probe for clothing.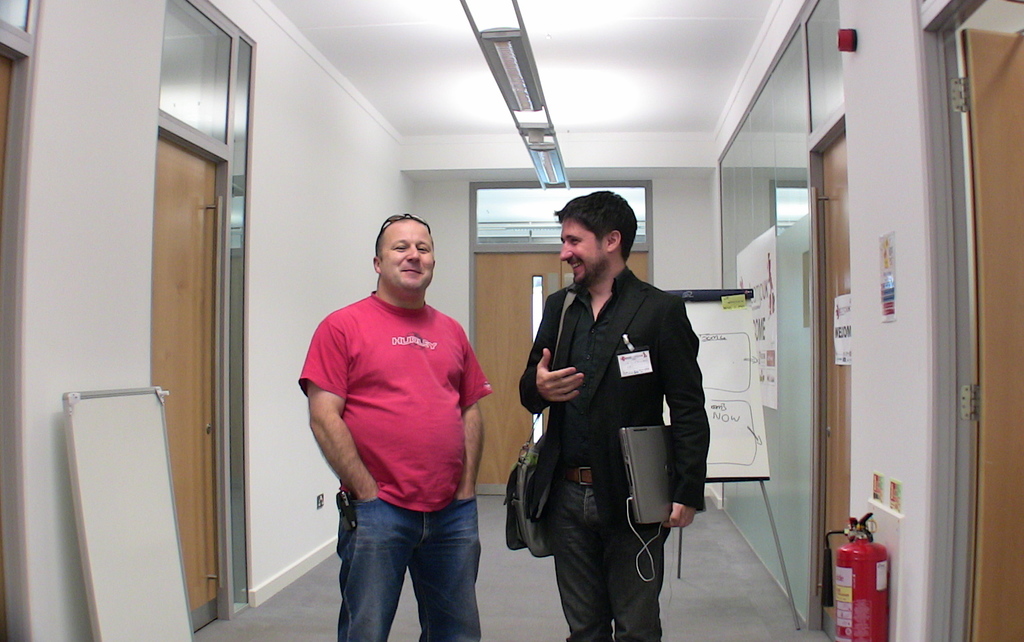
Probe result: select_region(507, 233, 711, 613).
